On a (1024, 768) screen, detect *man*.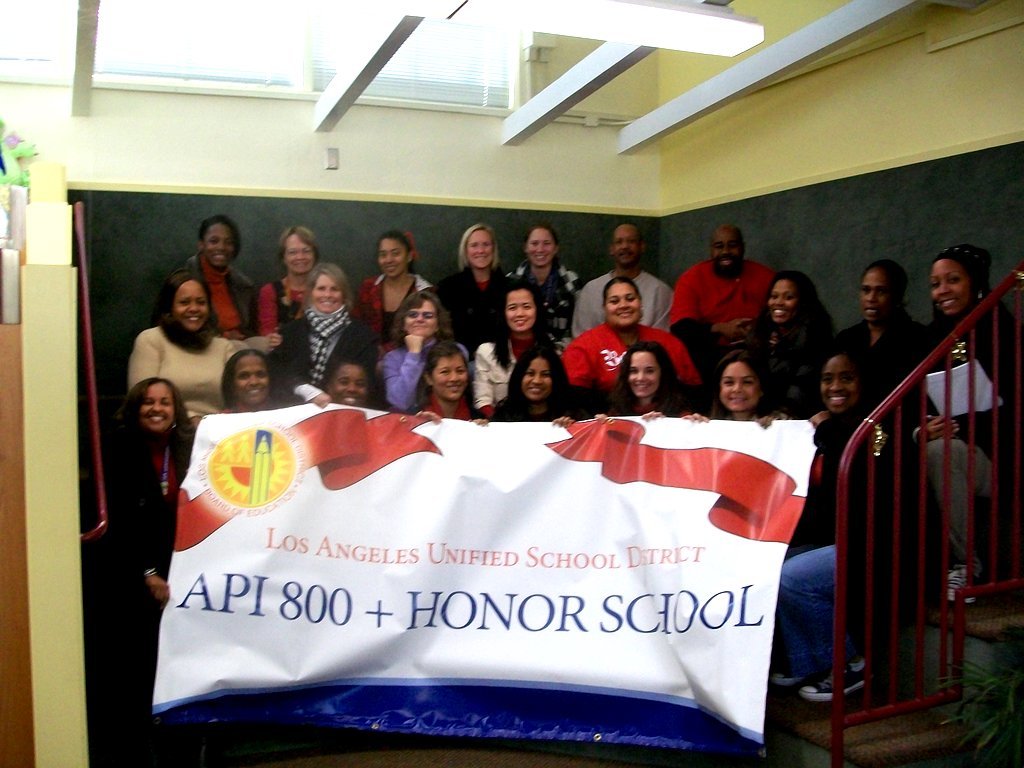
bbox=[679, 213, 776, 334].
